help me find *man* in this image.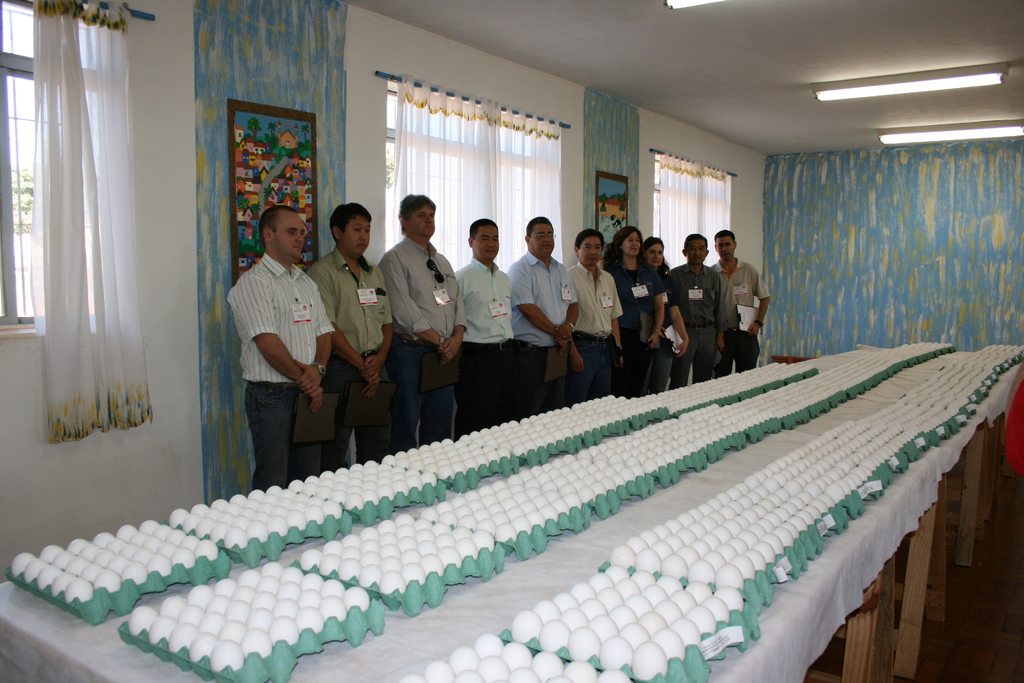
Found it: (708, 228, 771, 377).
